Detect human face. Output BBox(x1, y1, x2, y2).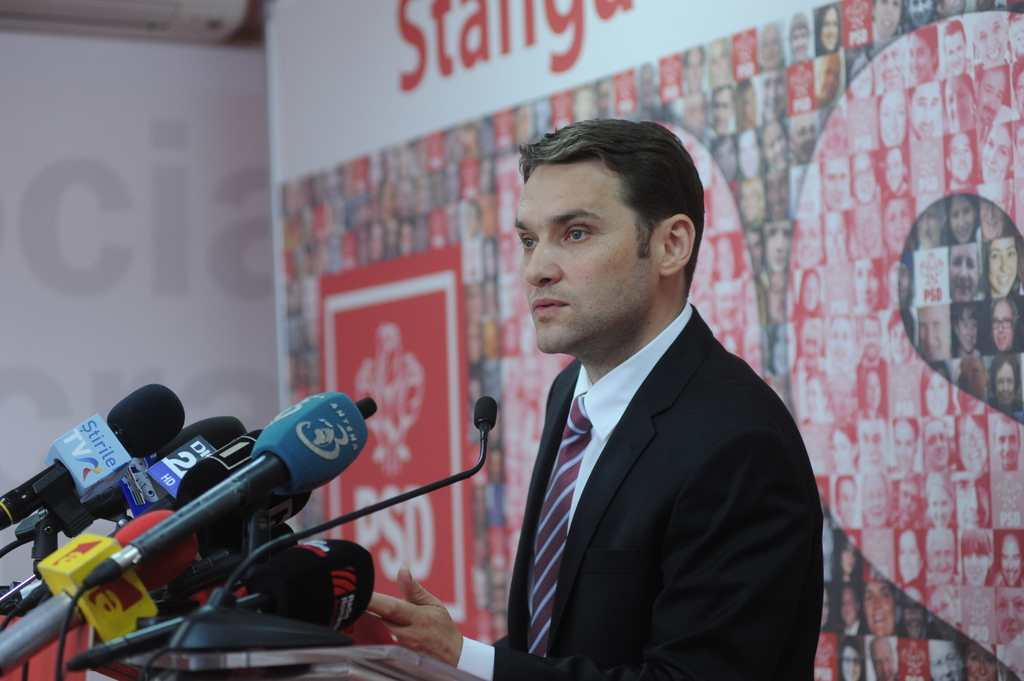
BBox(1009, 18, 1023, 52).
